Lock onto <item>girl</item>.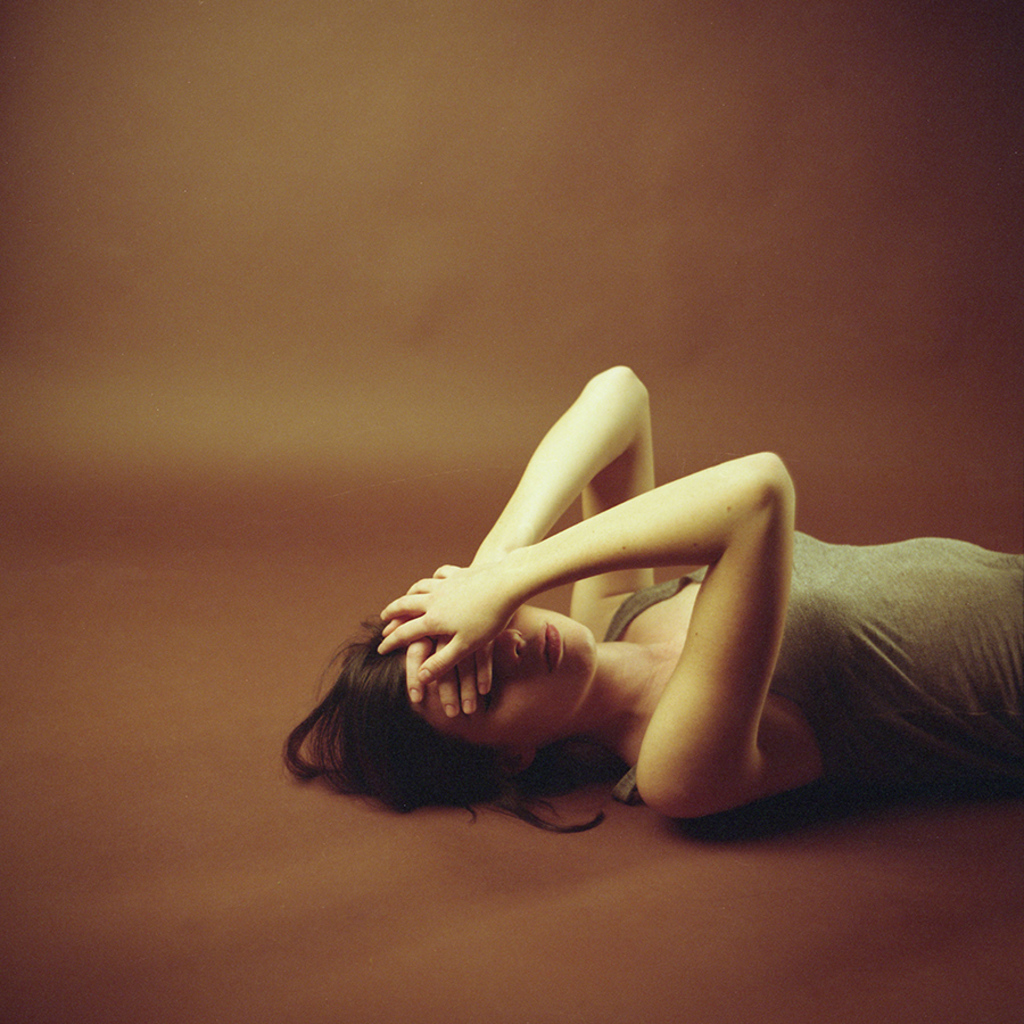
Locked: [left=278, top=363, right=1023, bottom=840].
